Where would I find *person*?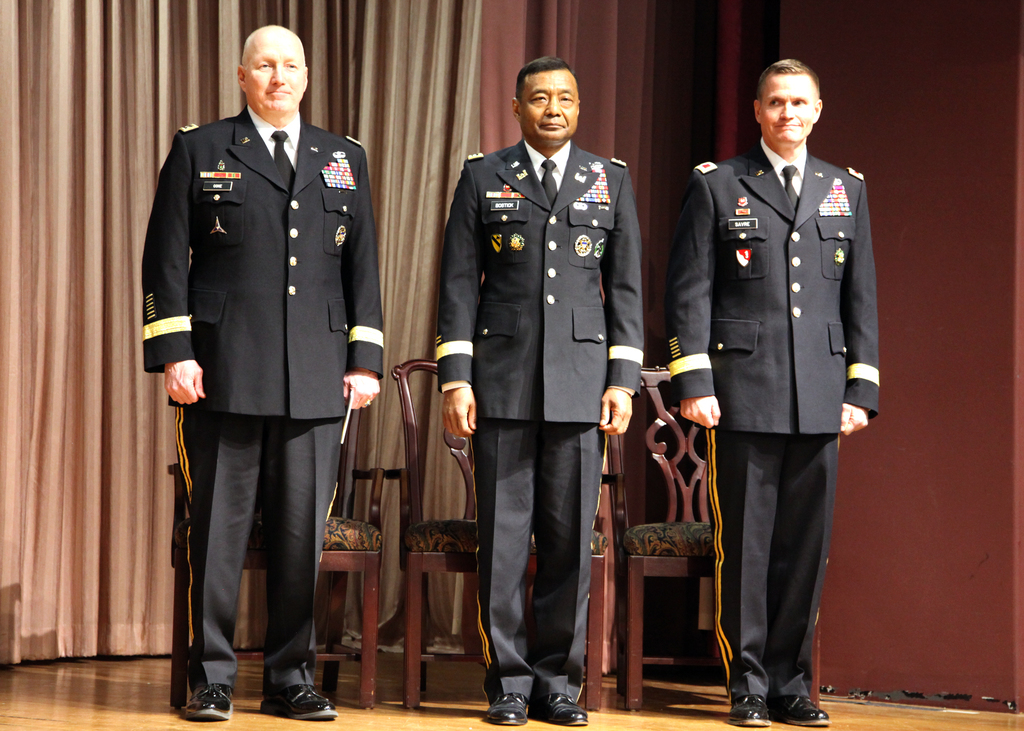
At detection(434, 53, 637, 727).
